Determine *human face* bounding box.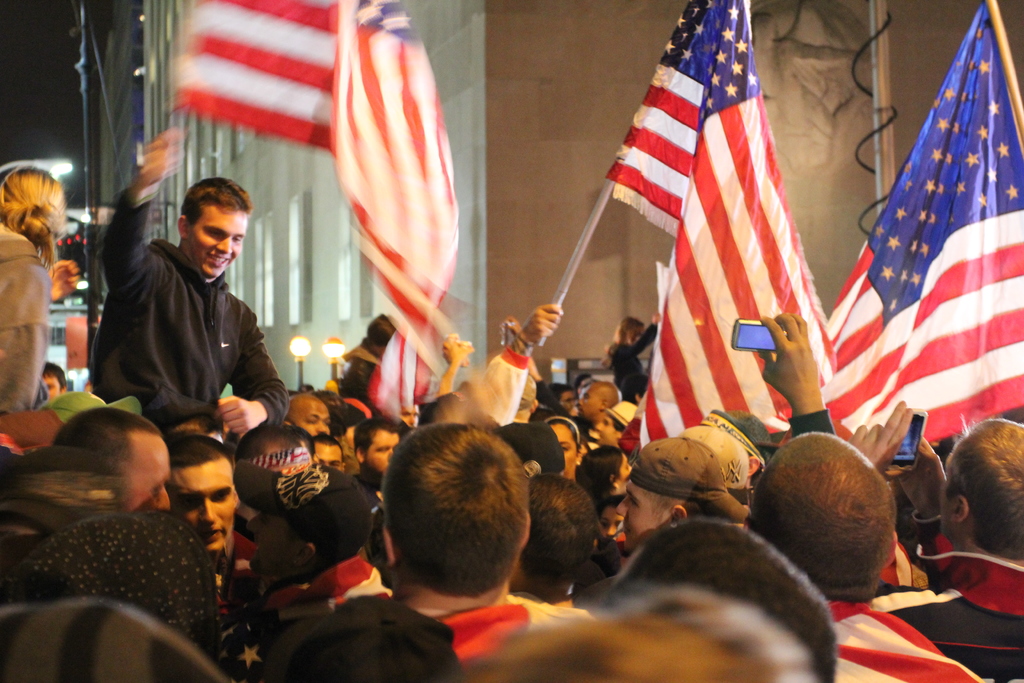
Determined: (x1=621, y1=454, x2=632, y2=481).
